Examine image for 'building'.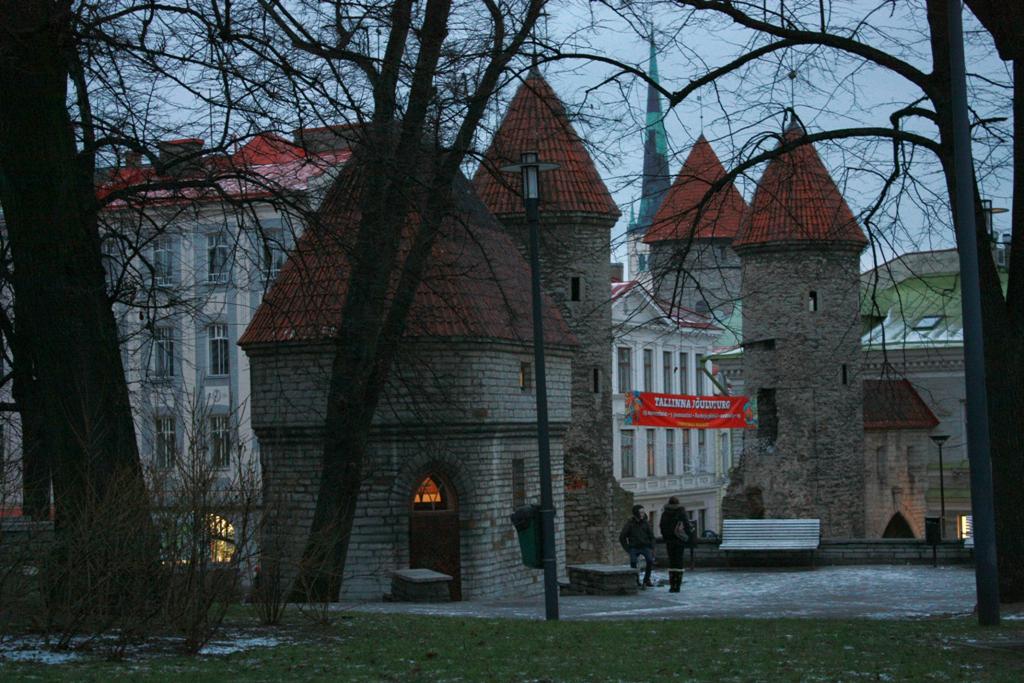
Examination result: 469:62:639:596.
